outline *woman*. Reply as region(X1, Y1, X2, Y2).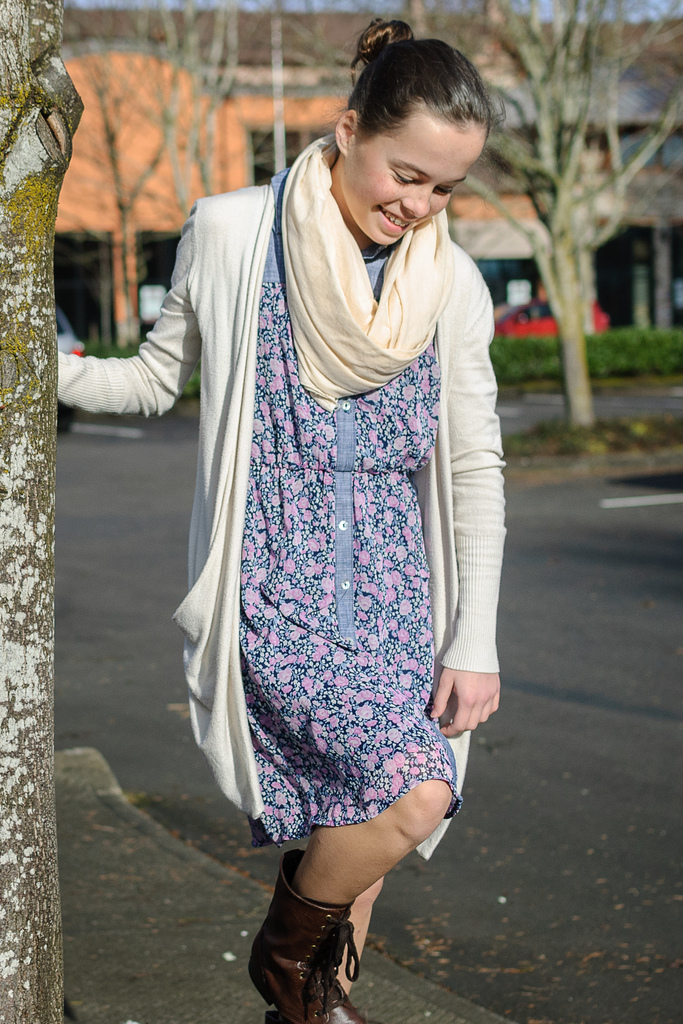
region(103, 38, 520, 1002).
